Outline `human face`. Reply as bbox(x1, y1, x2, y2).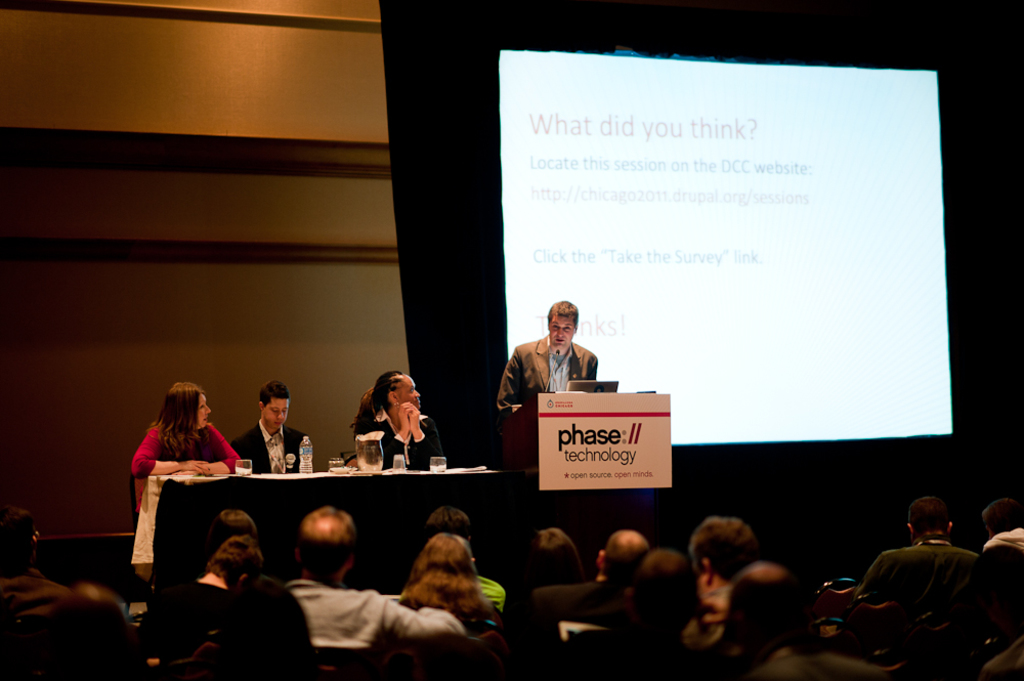
bbox(263, 396, 288, 436).
